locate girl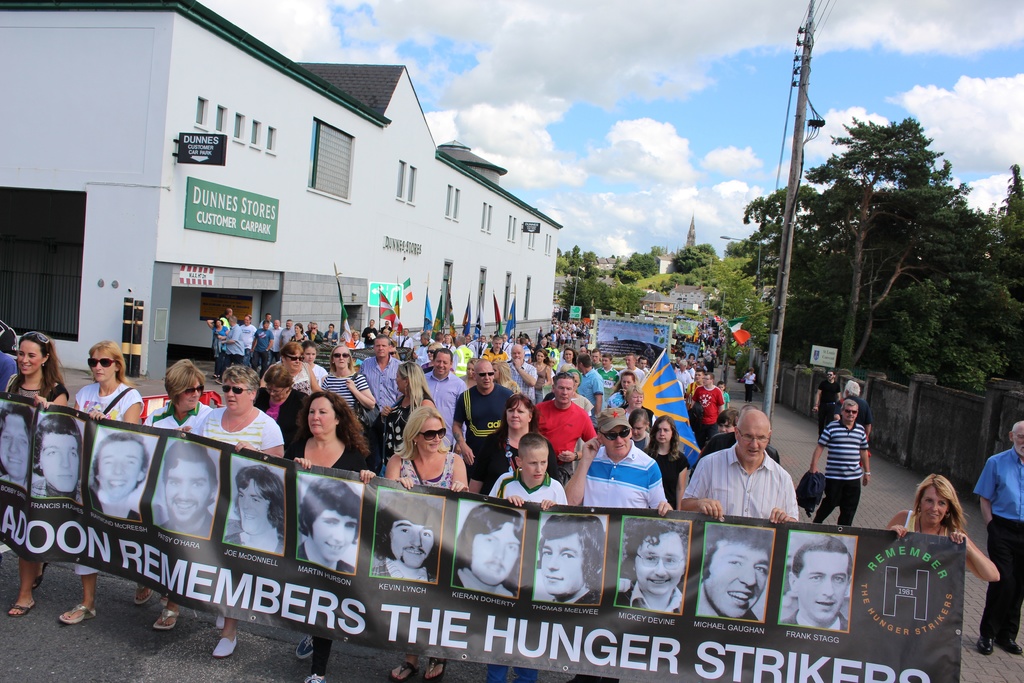
l=457, t=356, r=478, b=386
